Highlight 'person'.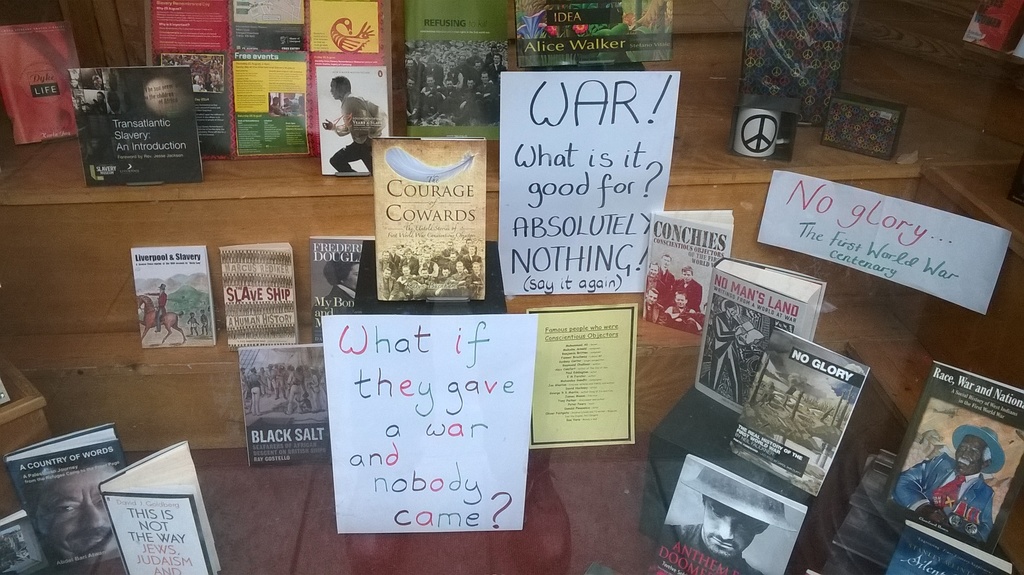
Highlighted region: 714 304 746 407.
